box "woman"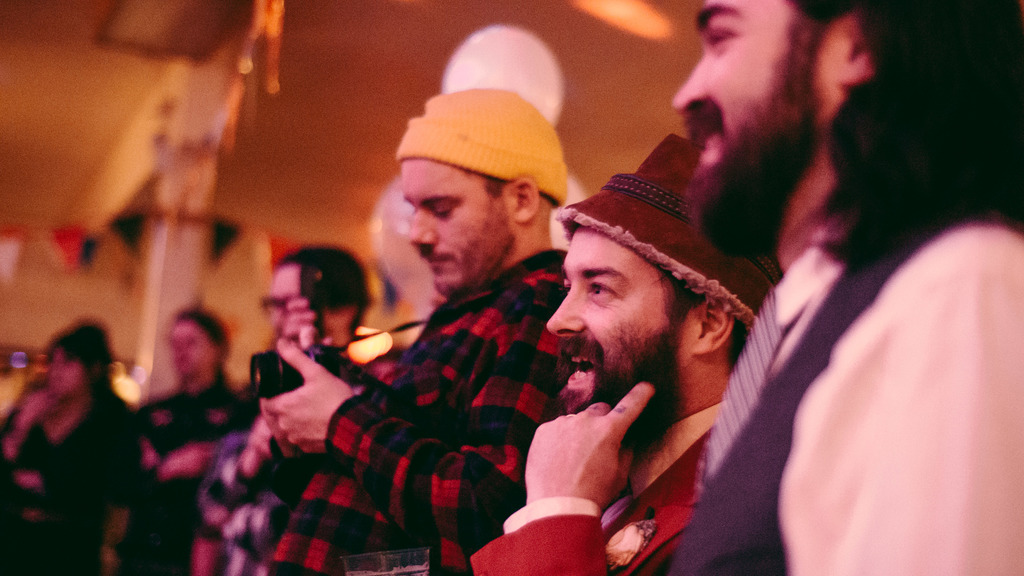
l=1, t=318, r=139, b=575
